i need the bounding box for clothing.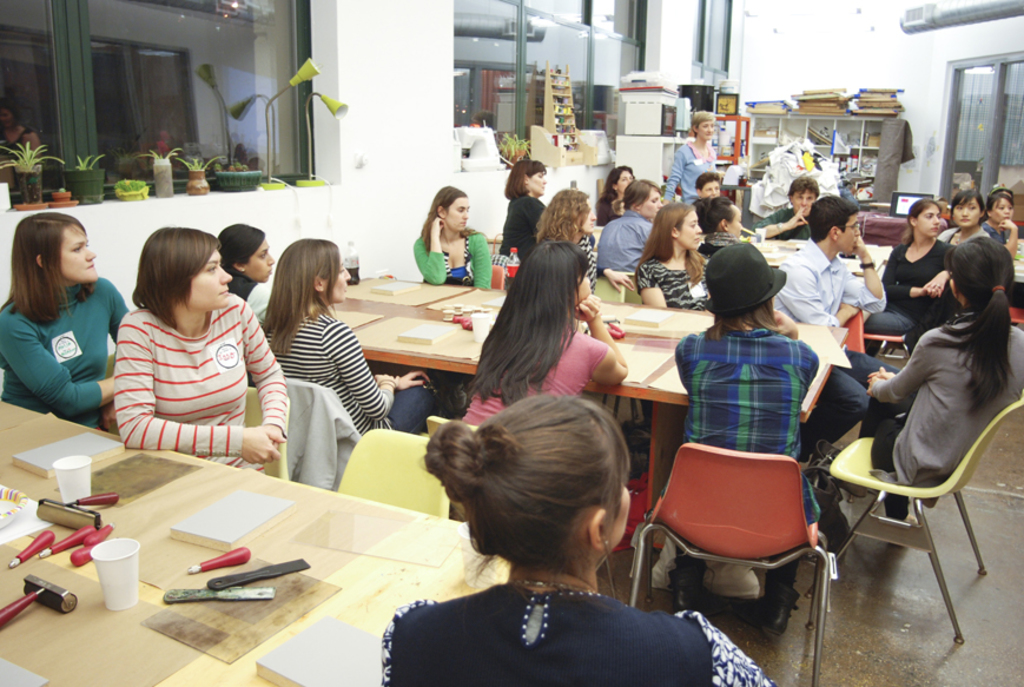
Here it is: x1=0 y1=289 x2=132 y2=437.
